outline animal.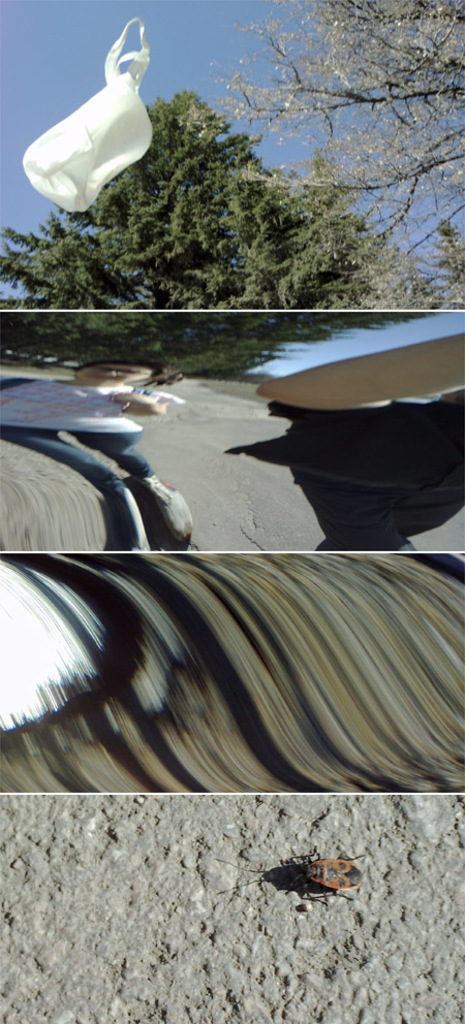
Outline: (214, 843, 366, 904).
